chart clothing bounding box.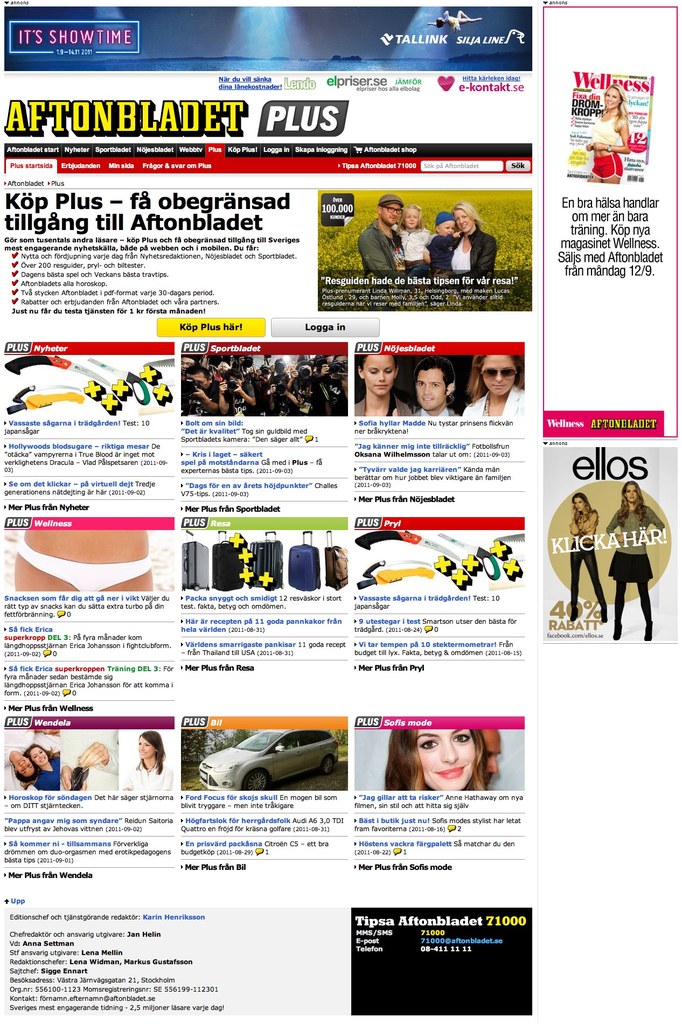
Charted: rect(564, 504, 601, 615).
